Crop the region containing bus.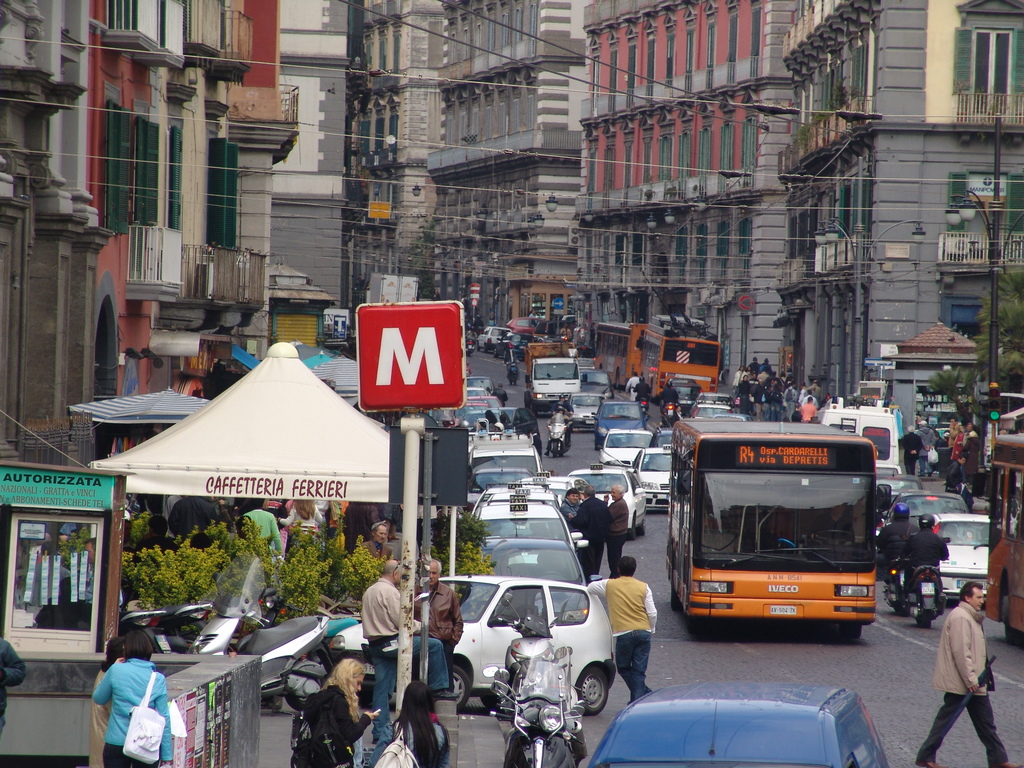
Crop region: pyautogui.locateOnScreen(591, 323, 657, 390).
